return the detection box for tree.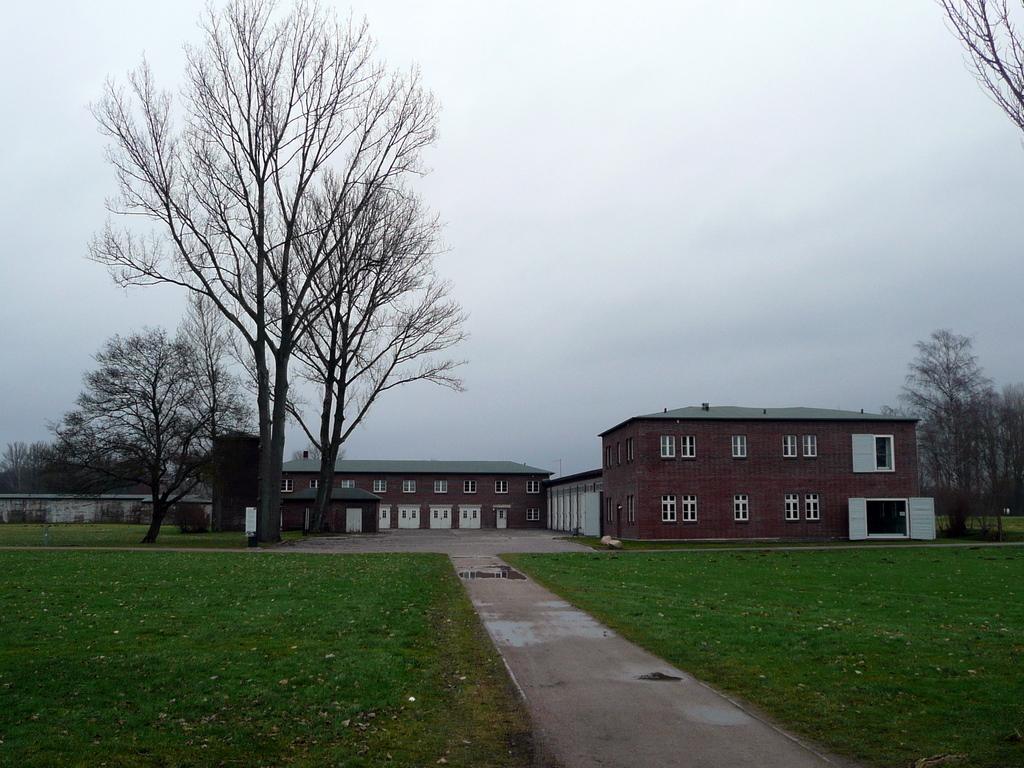
bbox=[920, 383, 1023, 519].
